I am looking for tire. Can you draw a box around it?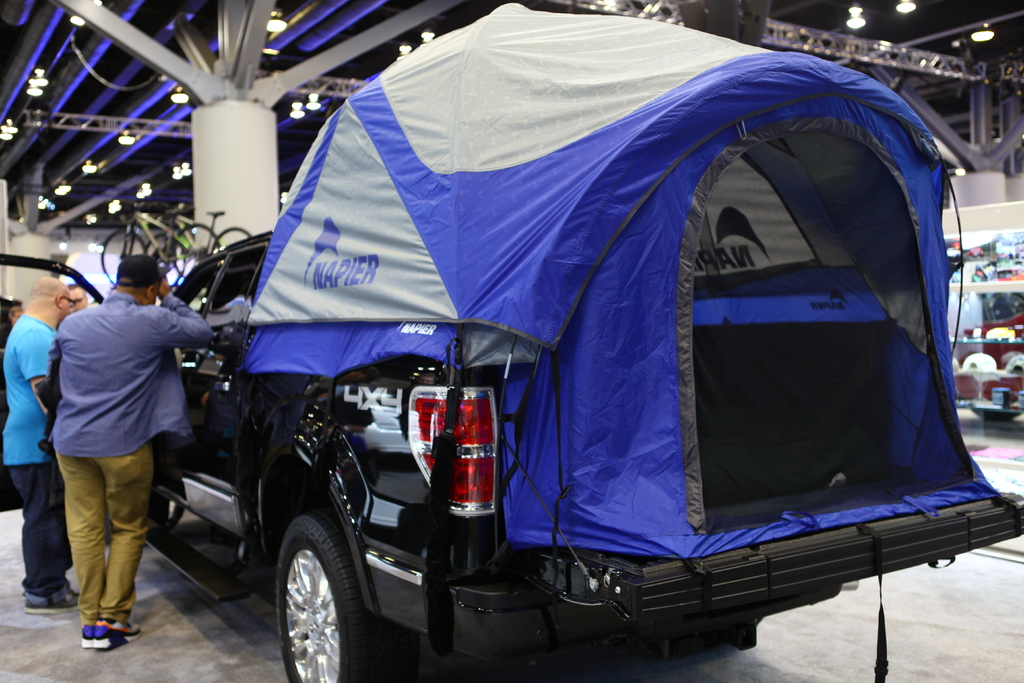
Sure, the bounding box is bbox(172, 220, 220, 277).
